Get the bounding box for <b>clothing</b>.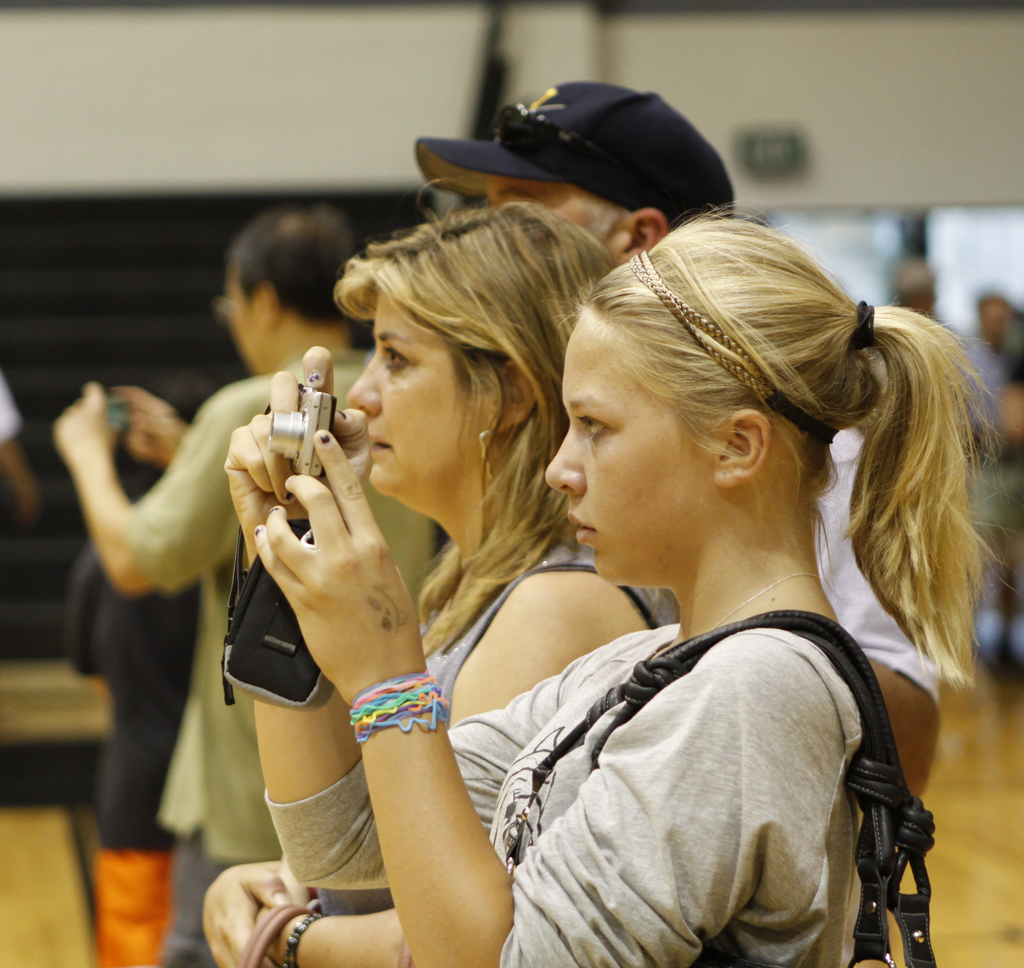
region(61, 551, 209, 967).
